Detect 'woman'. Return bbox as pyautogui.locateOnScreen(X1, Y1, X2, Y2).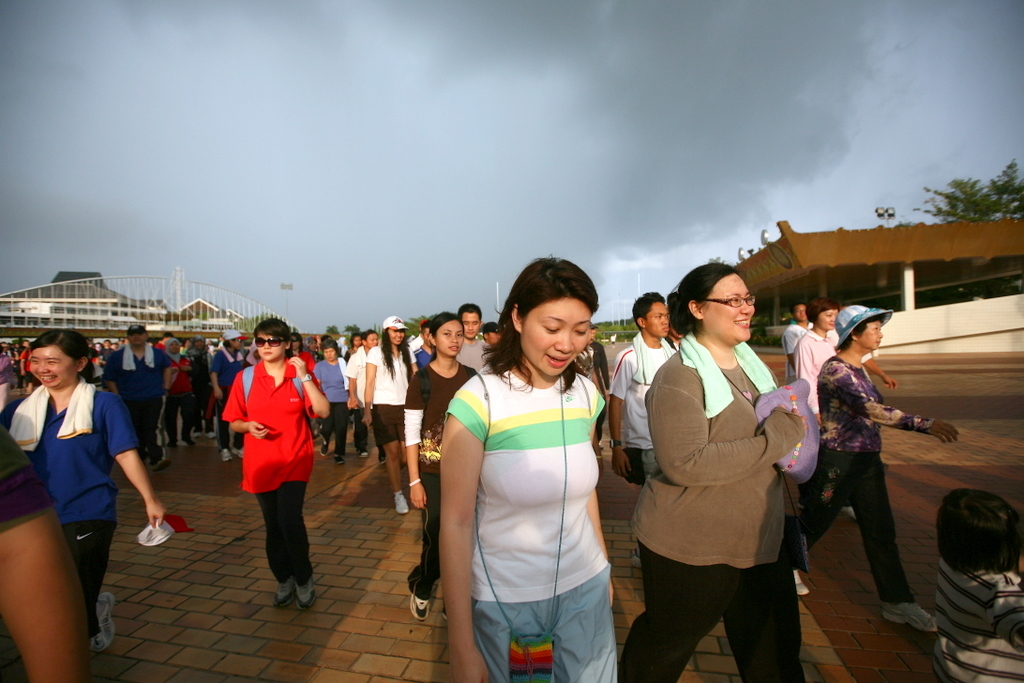
pyautogui.locateOnScreen(0, 330, 170, 653).
